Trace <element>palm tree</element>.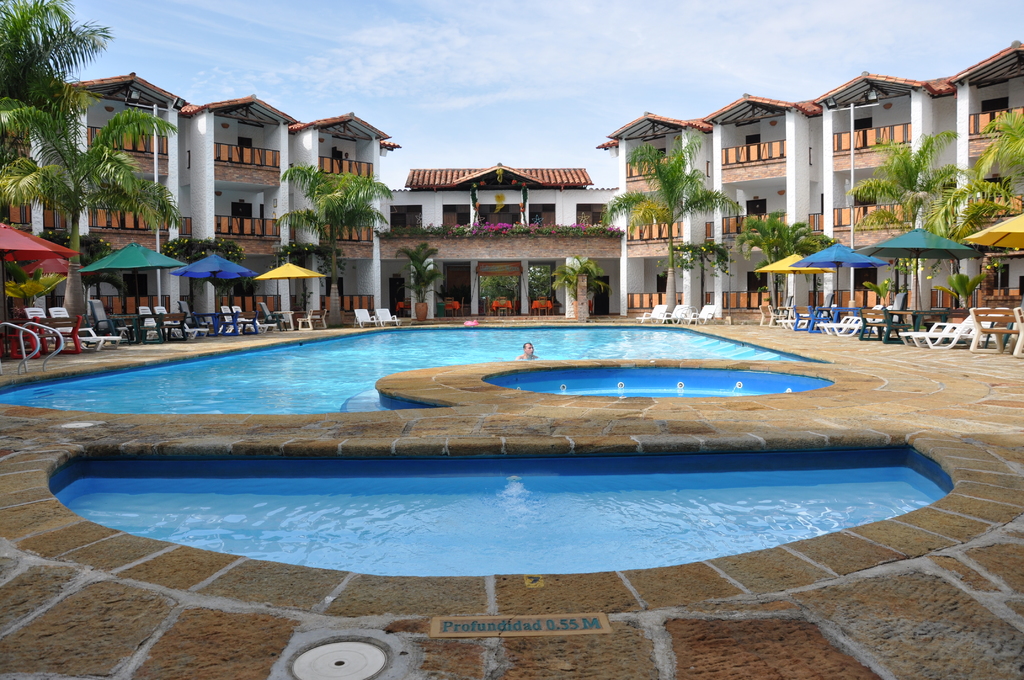
Traced to region(0, 94, 186, 343).
